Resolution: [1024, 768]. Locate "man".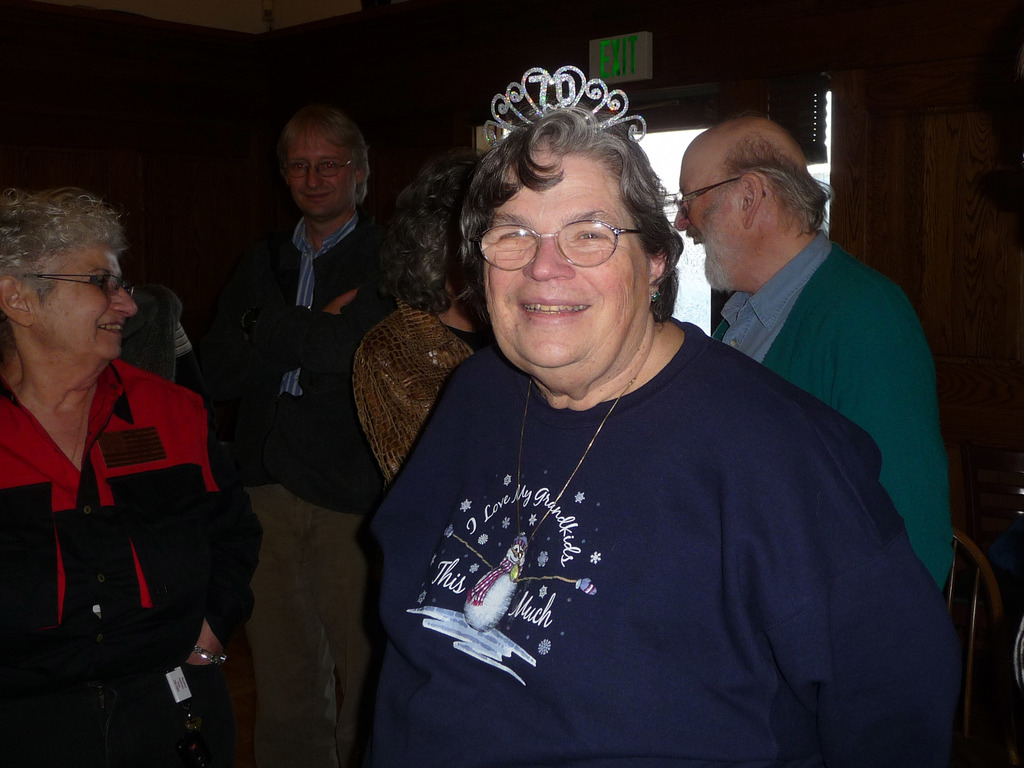
(214,99,424,767).
